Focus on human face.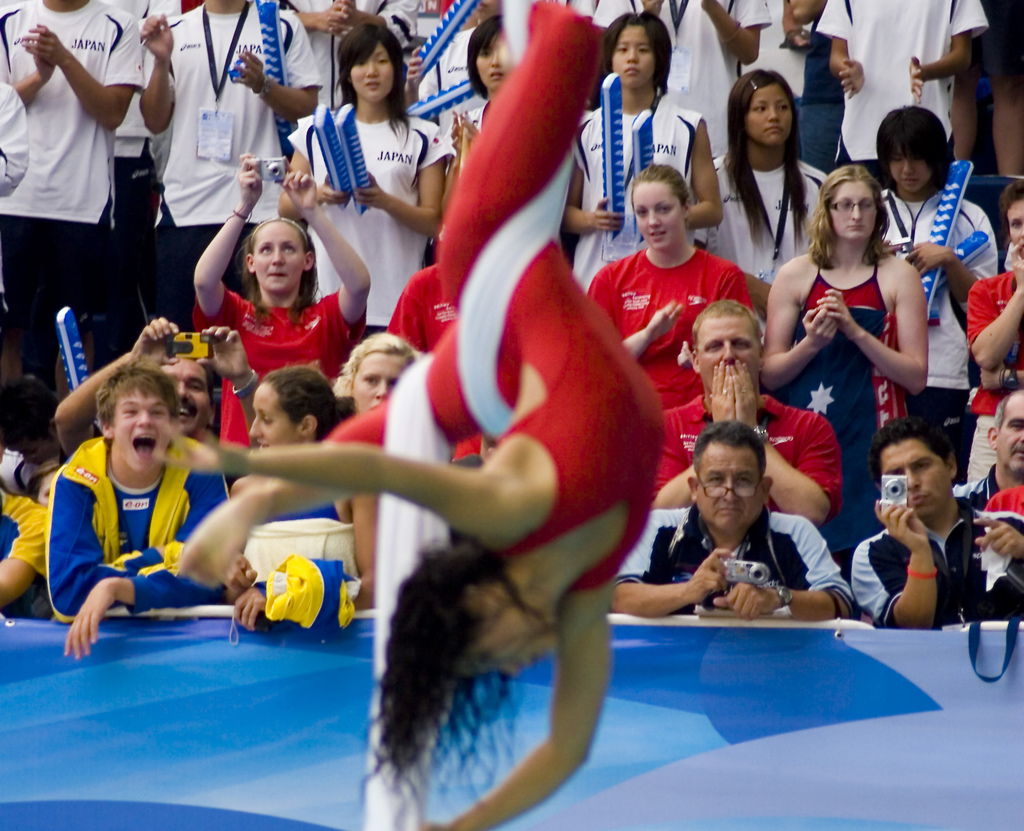
Focused at 699, 441, 767, 532.
